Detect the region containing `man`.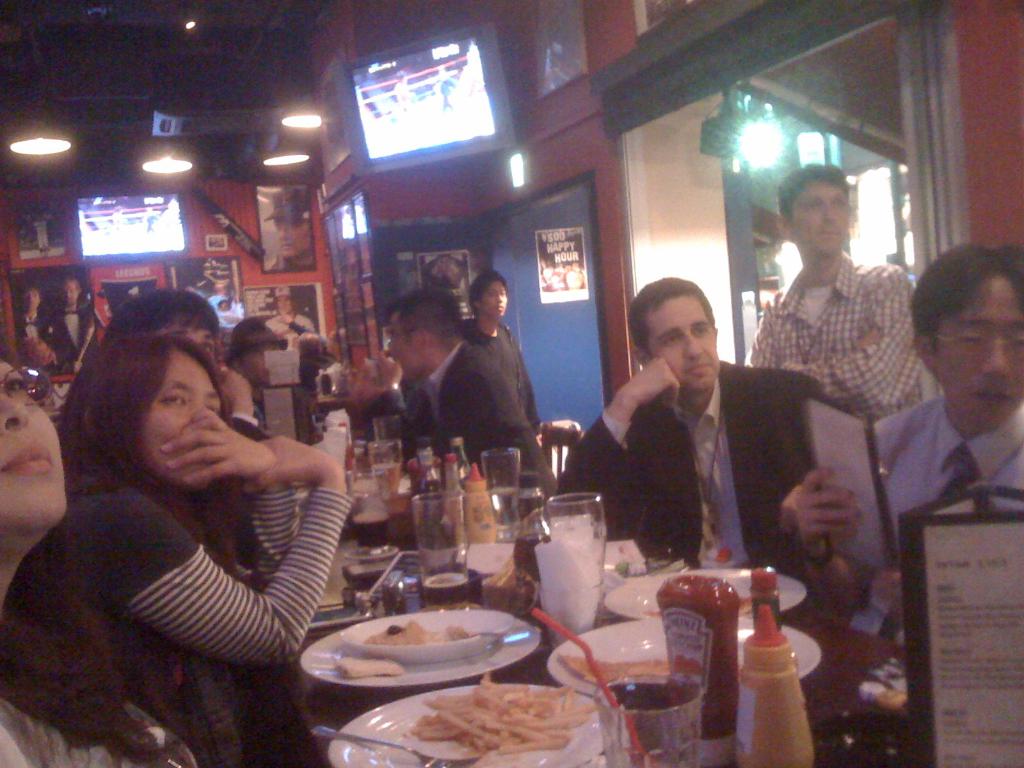
(468,270,544,441).
